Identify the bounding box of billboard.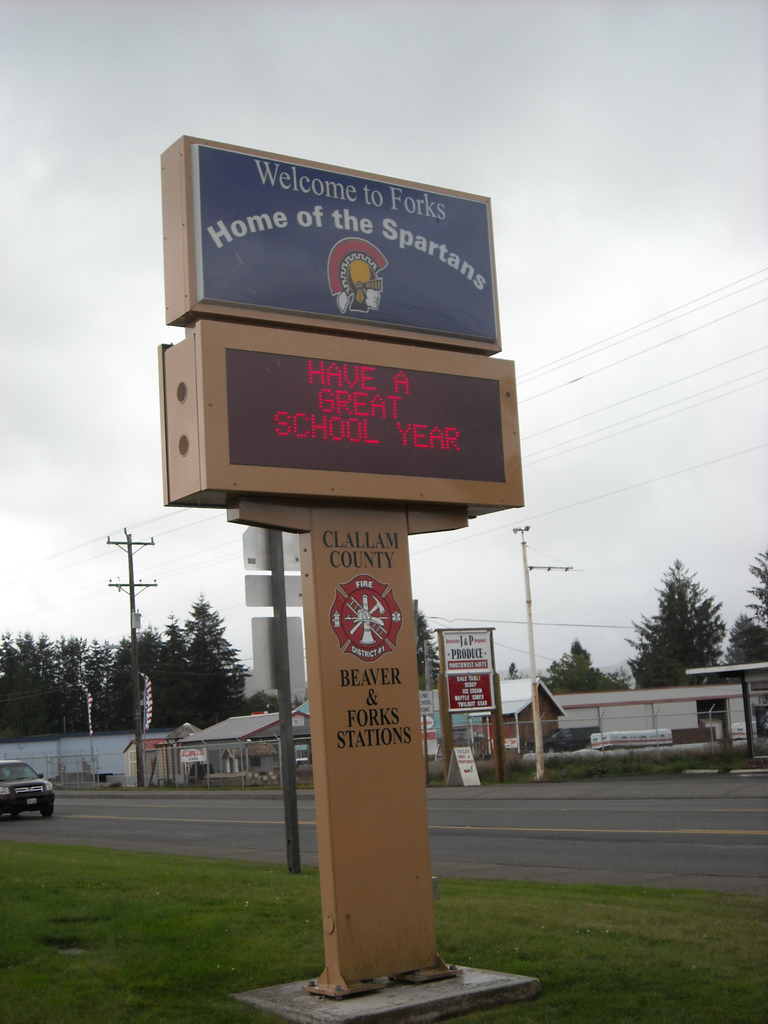
bbox(205, 326, 508, 490).
